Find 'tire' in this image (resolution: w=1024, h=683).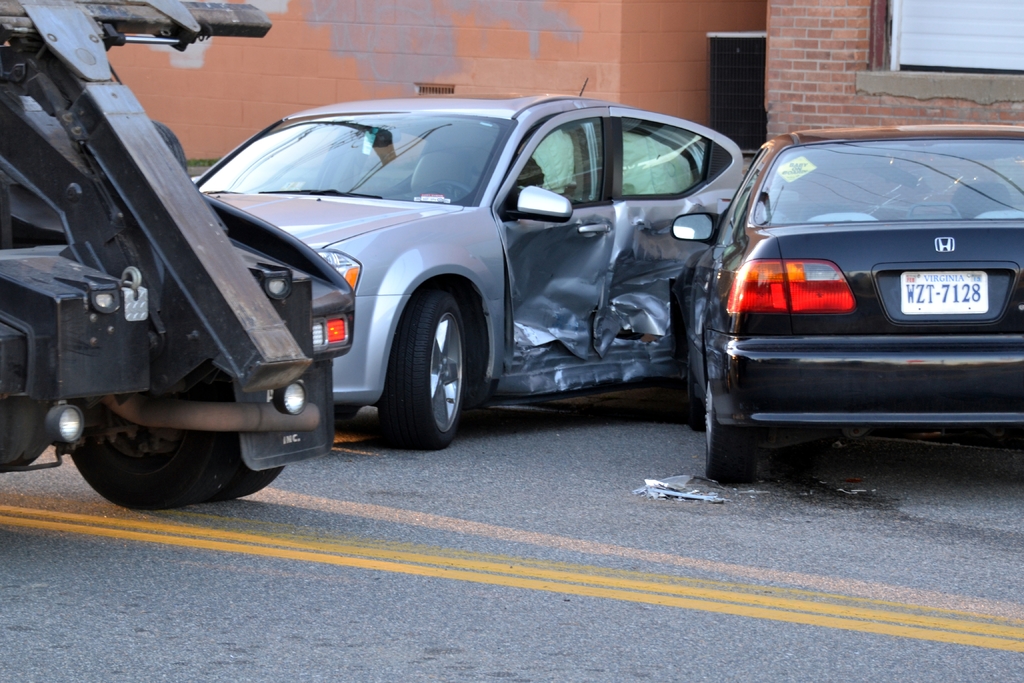
select_region(701, 377, 752, 491).
